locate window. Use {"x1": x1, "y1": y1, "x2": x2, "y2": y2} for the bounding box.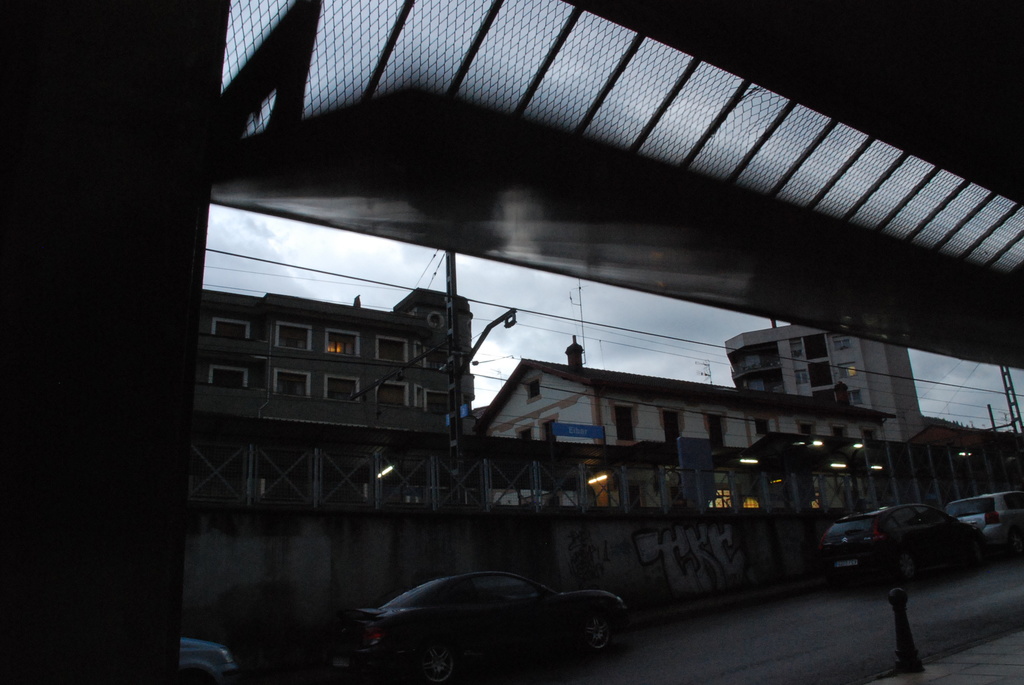
{"x1": 273, "y1": 366, "x2": 311, "y2": 400}.
